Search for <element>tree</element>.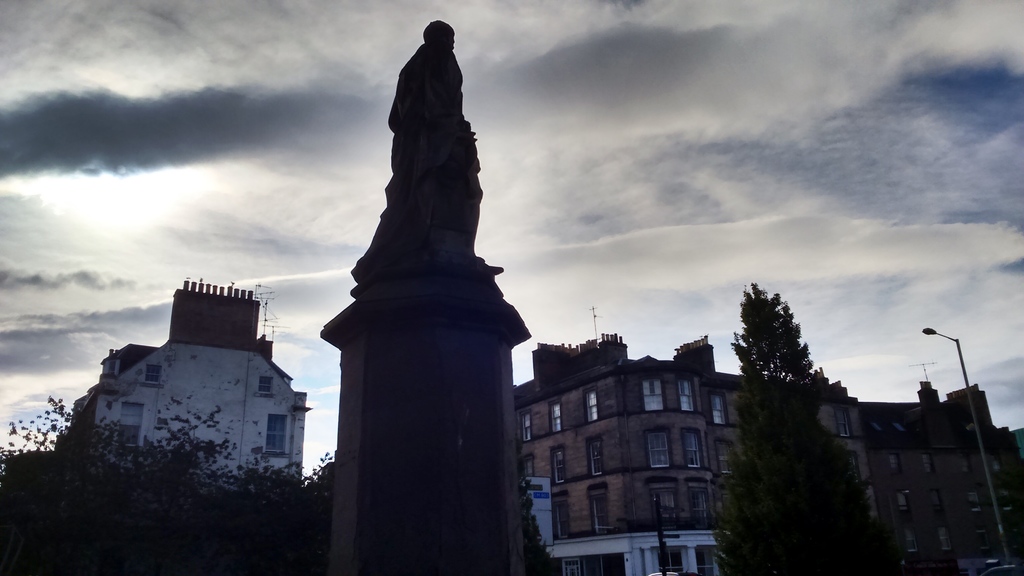
Found at 695/282/906/575.
